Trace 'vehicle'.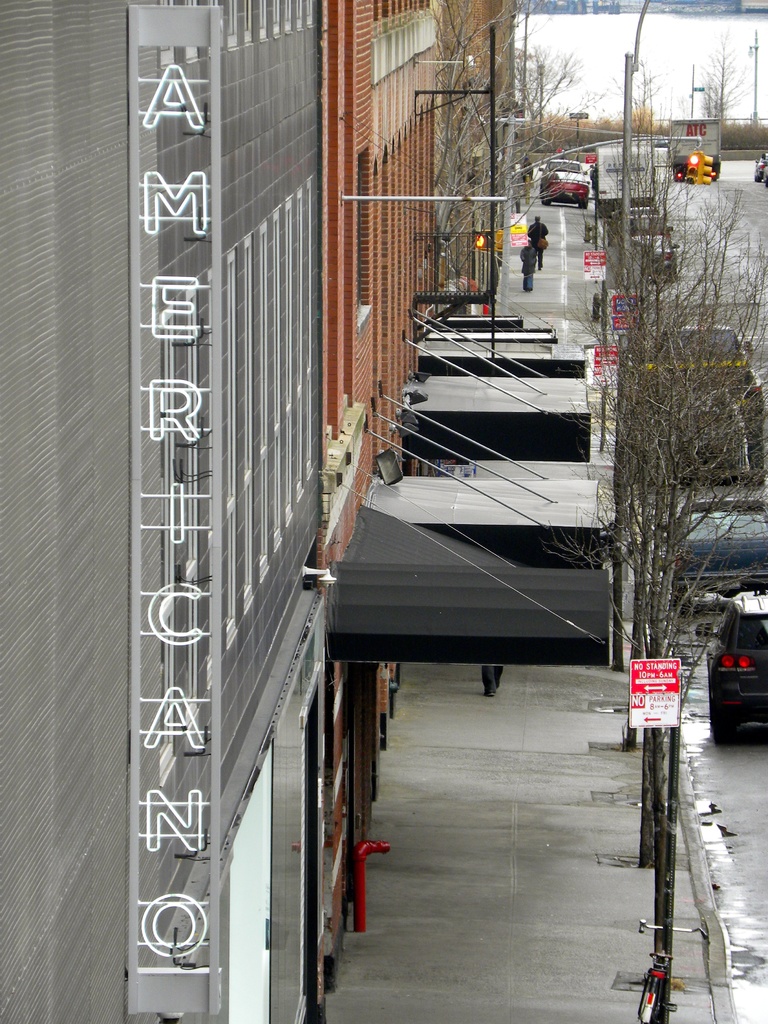
Traced to <bbox>639, 325, 765, 386</bbox>.
